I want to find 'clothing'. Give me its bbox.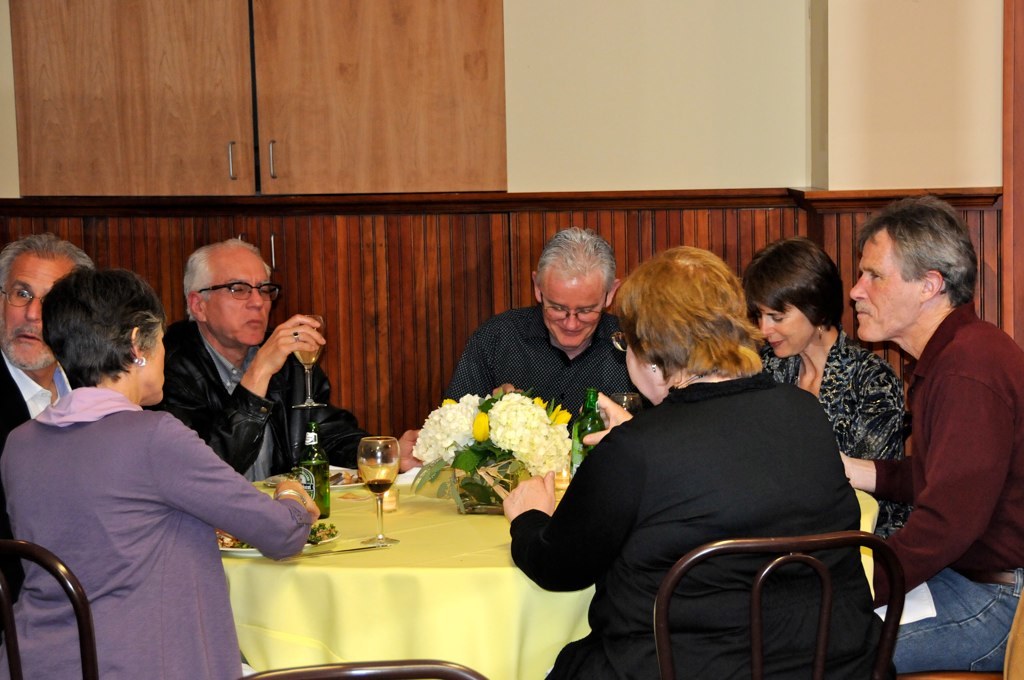
144 322 369 472.
